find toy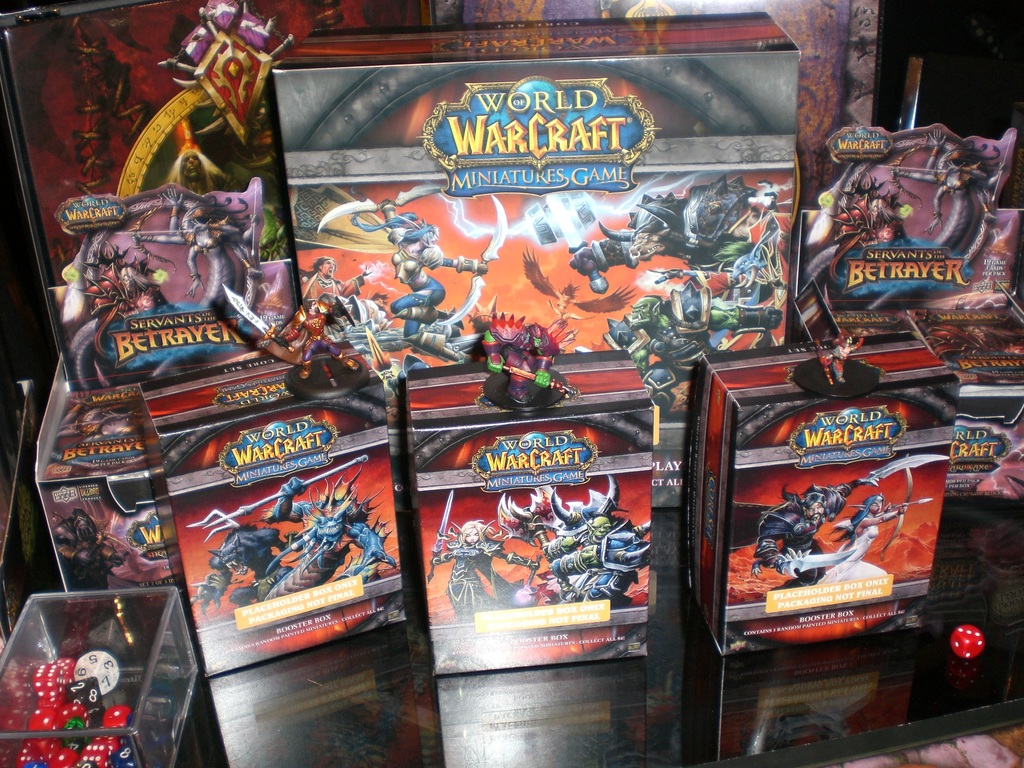
BBox(495, 483, 619, 605)
